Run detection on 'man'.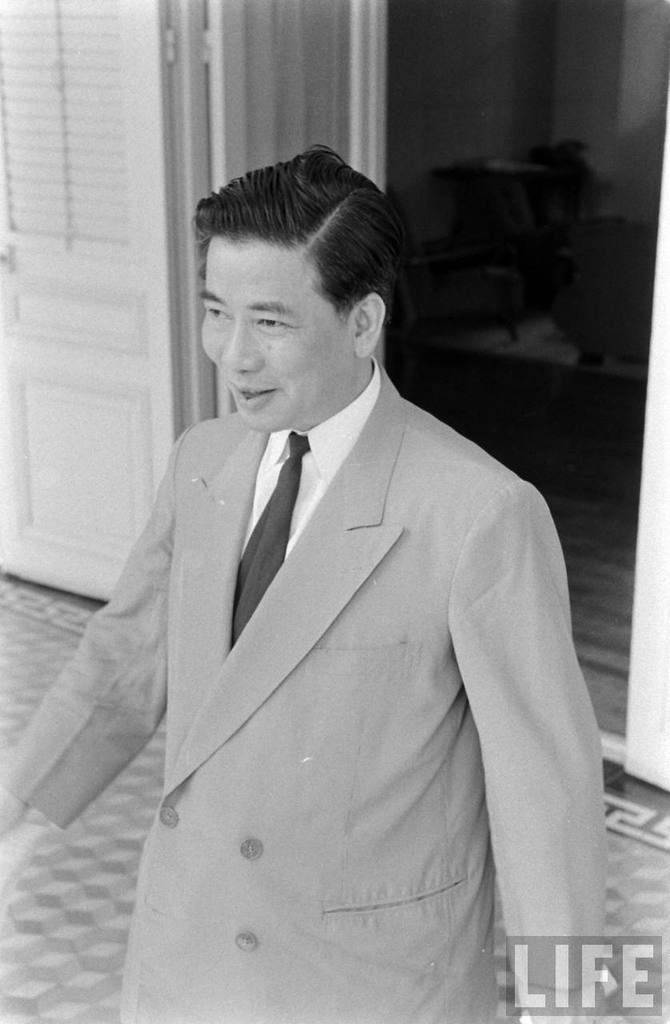
Result: <region>46, 145, 617, 982</region>.
